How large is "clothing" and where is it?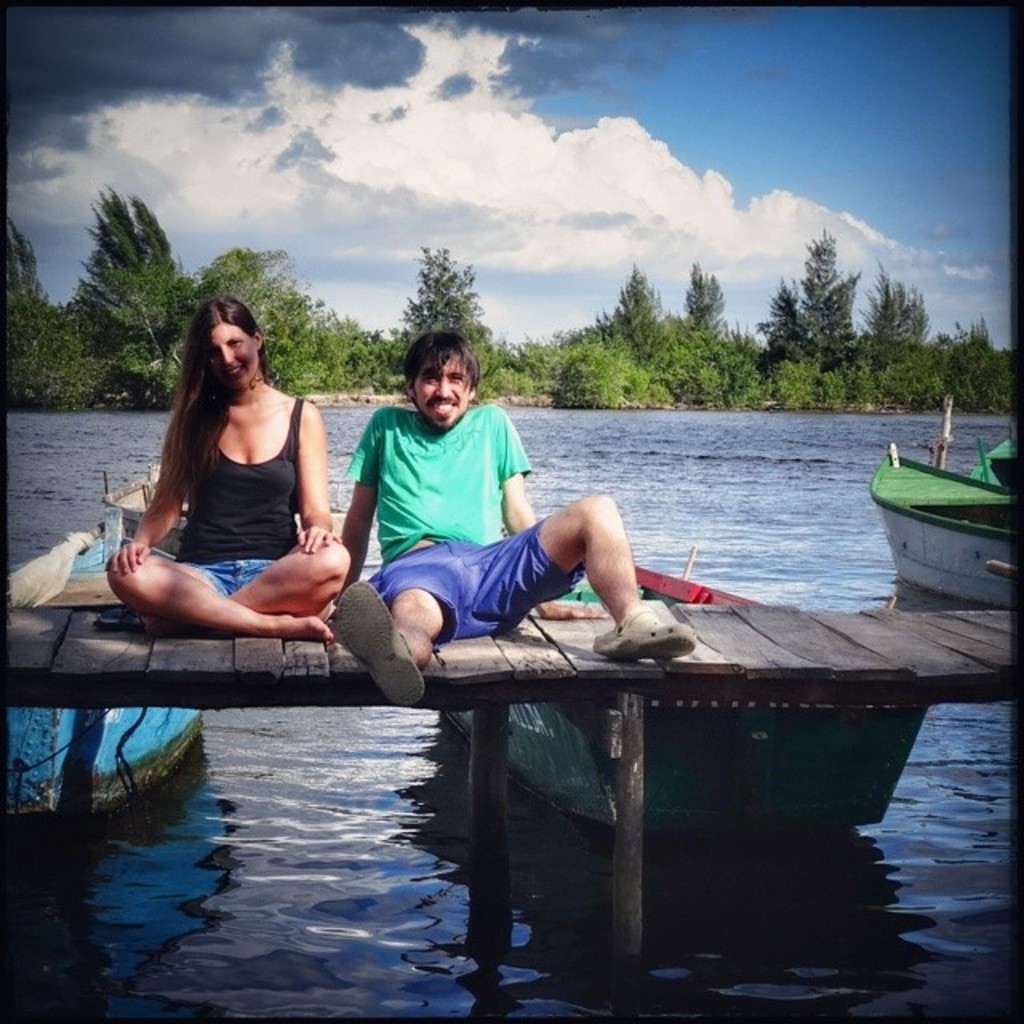
Bounding box: 173,384,323,598.
